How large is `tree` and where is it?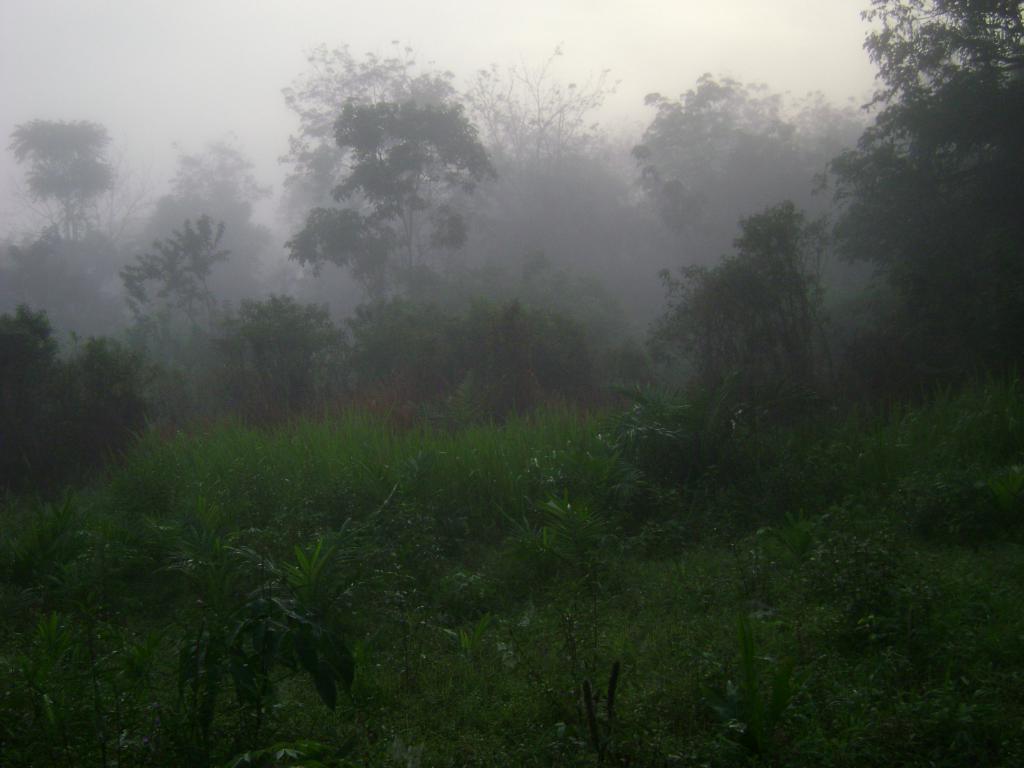
Bounding box: crop(645, 67, 860, 257).
